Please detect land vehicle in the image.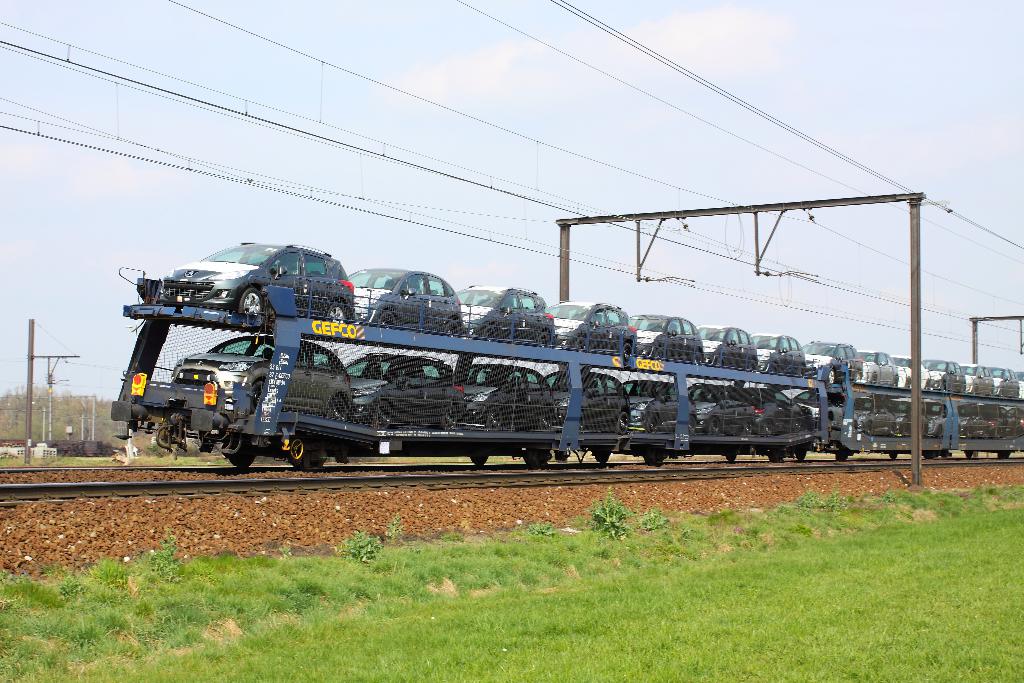
732 386 812 439.
